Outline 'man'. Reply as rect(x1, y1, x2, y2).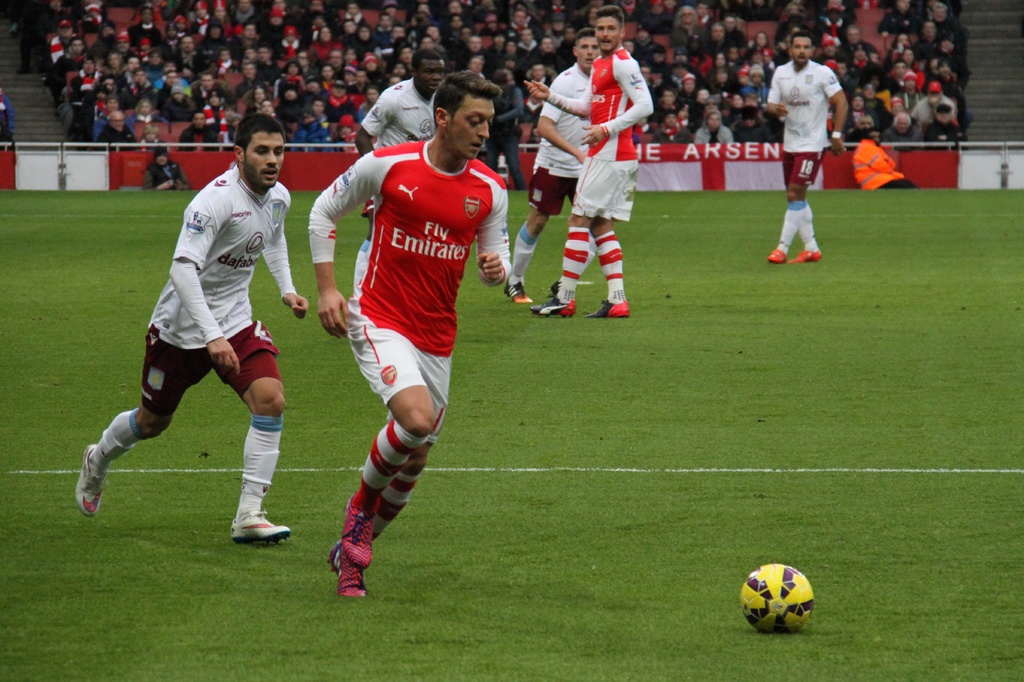
rect(280, 77, 305, 118).
